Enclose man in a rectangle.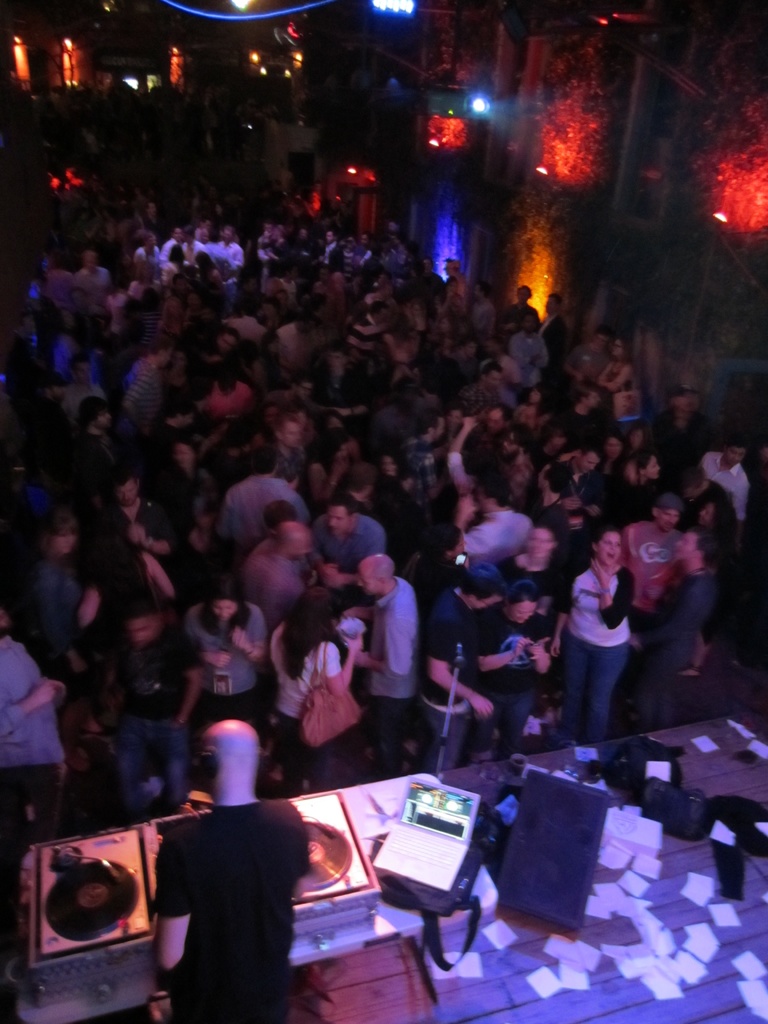
(509,319,559,398).
